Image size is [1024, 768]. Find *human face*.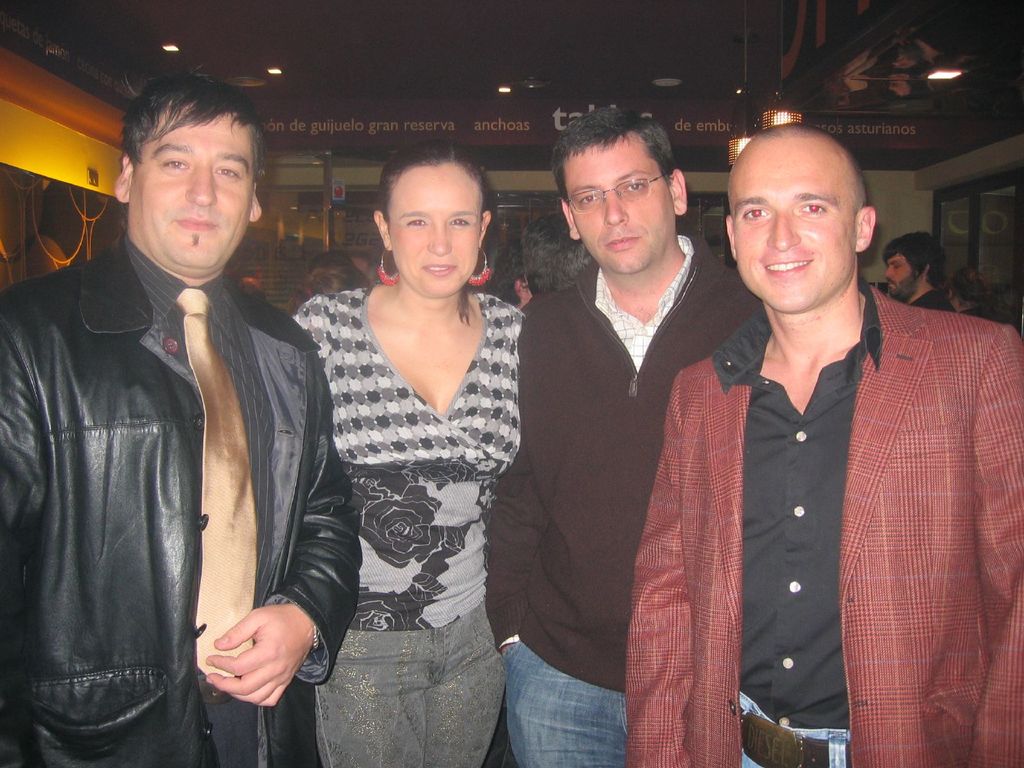
box=[132, 113, 255, 268].
